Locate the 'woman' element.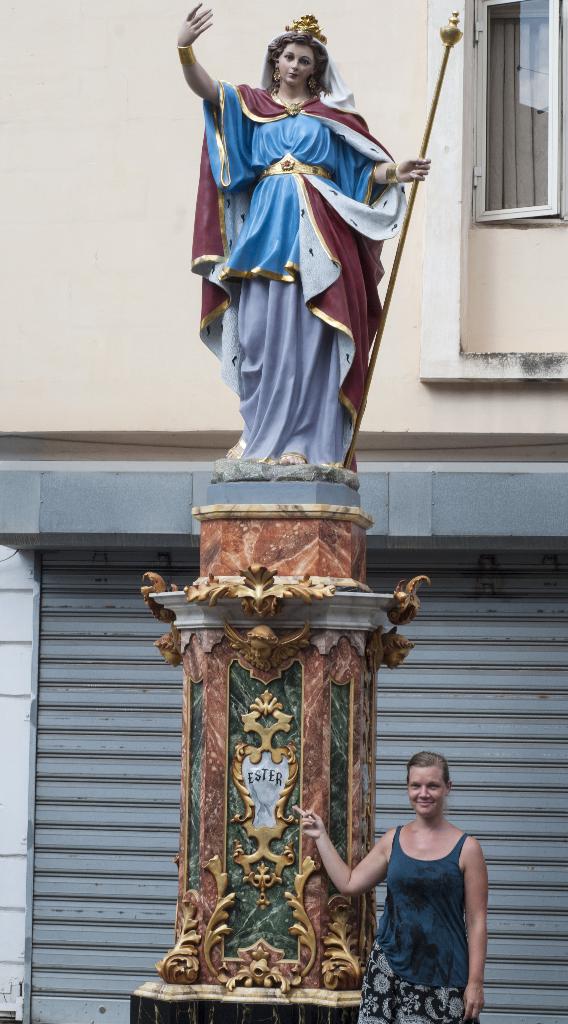
Element bbox: 335 736 502 1012.
